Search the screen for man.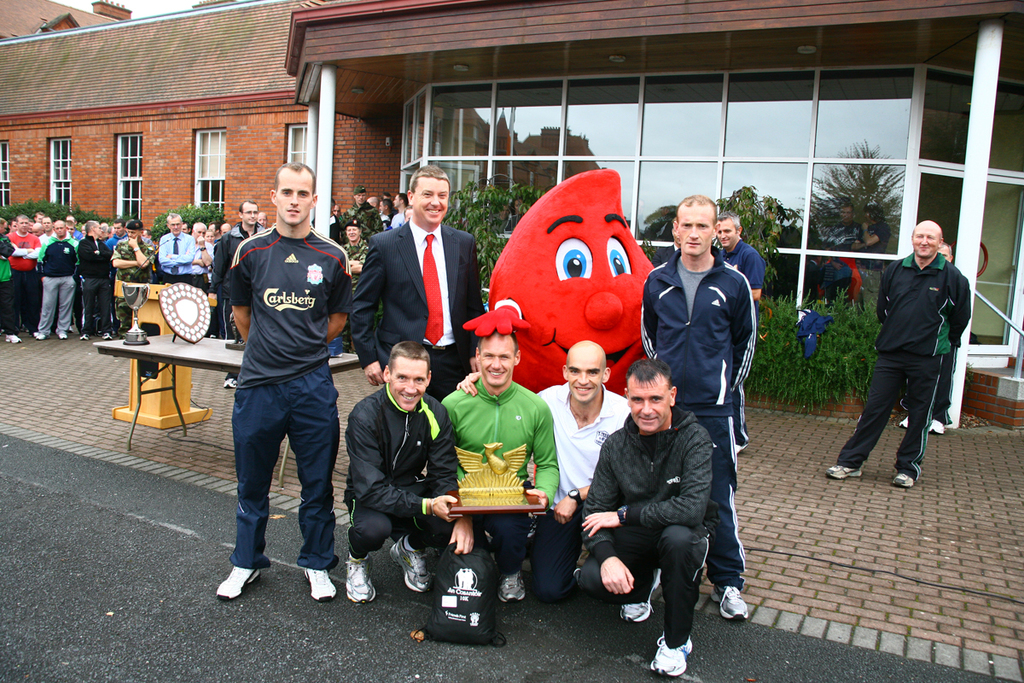
Found at 367,191,376,209.
